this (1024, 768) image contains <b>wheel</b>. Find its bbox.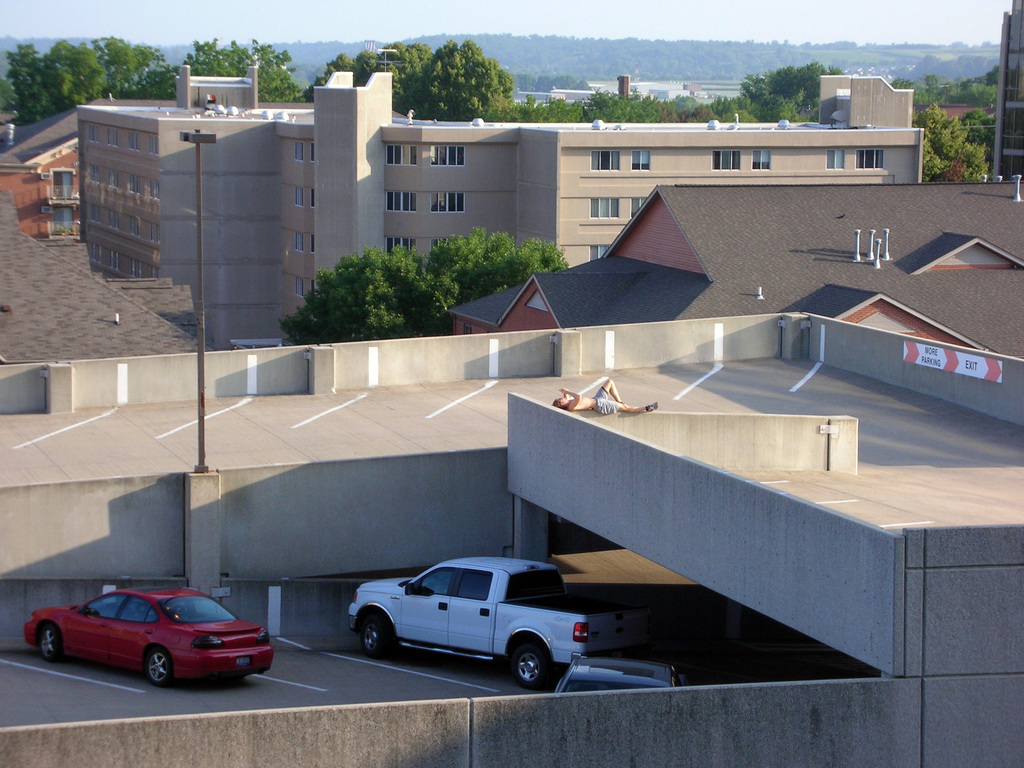
361/613/389/658.
